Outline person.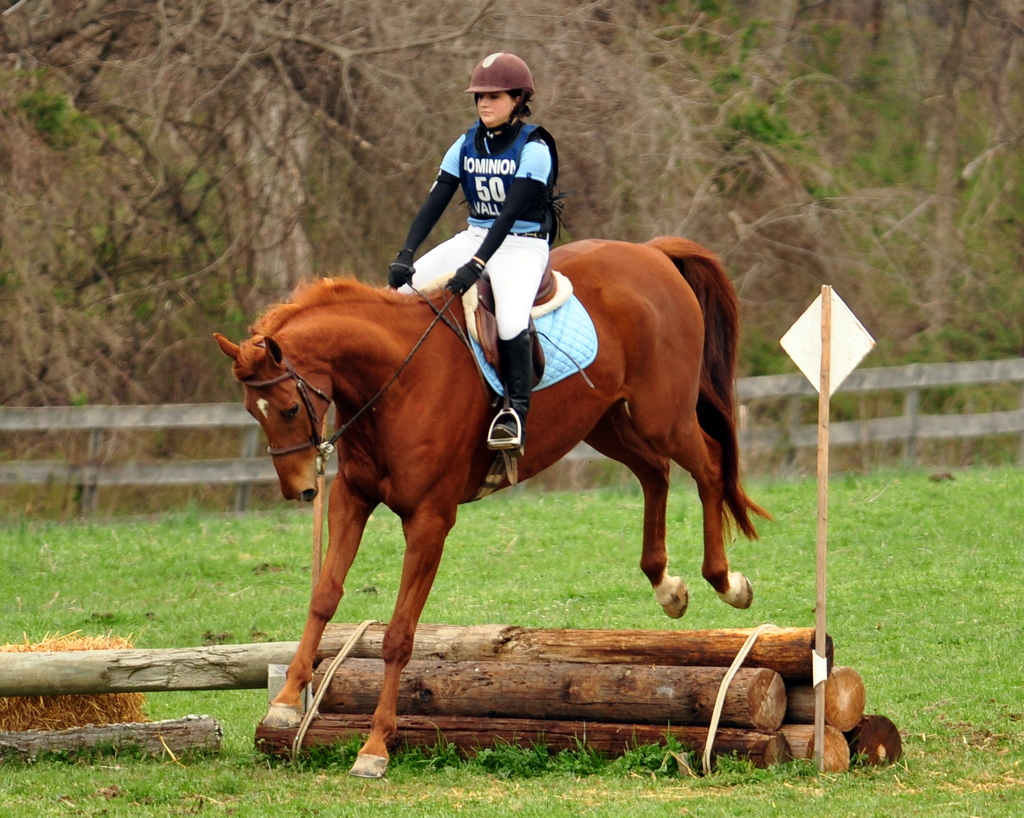
Outline: box(382, 90, 552, 455).
